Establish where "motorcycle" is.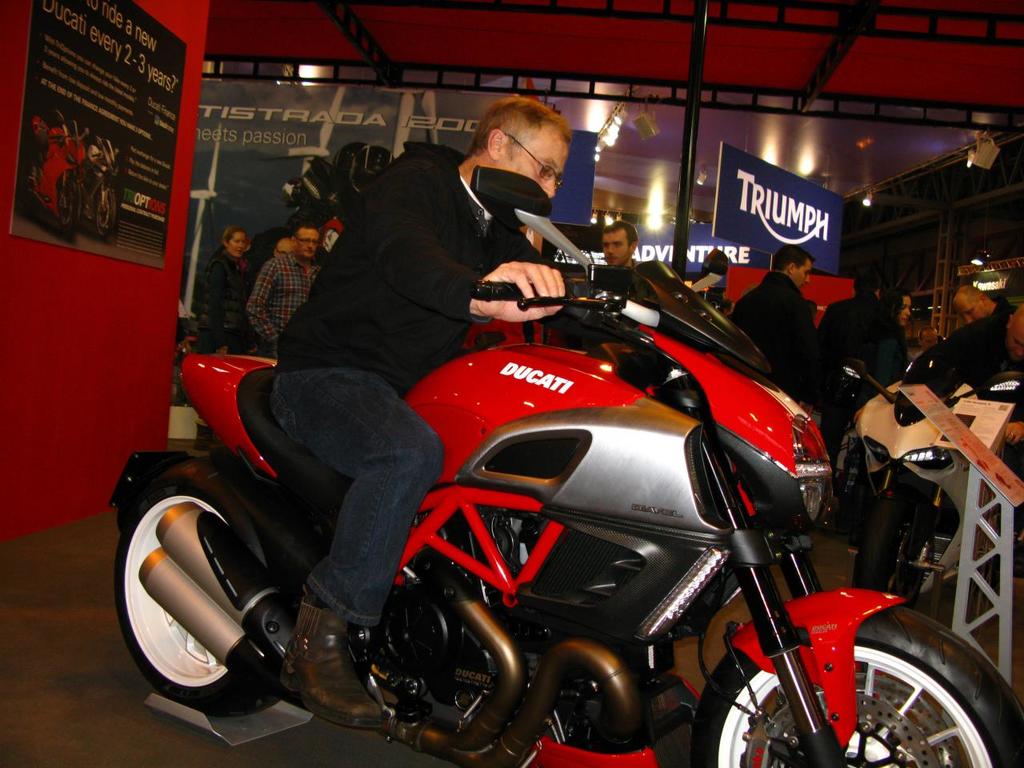
Established at x1=110, y1=167, x2=1023, y2=767.
